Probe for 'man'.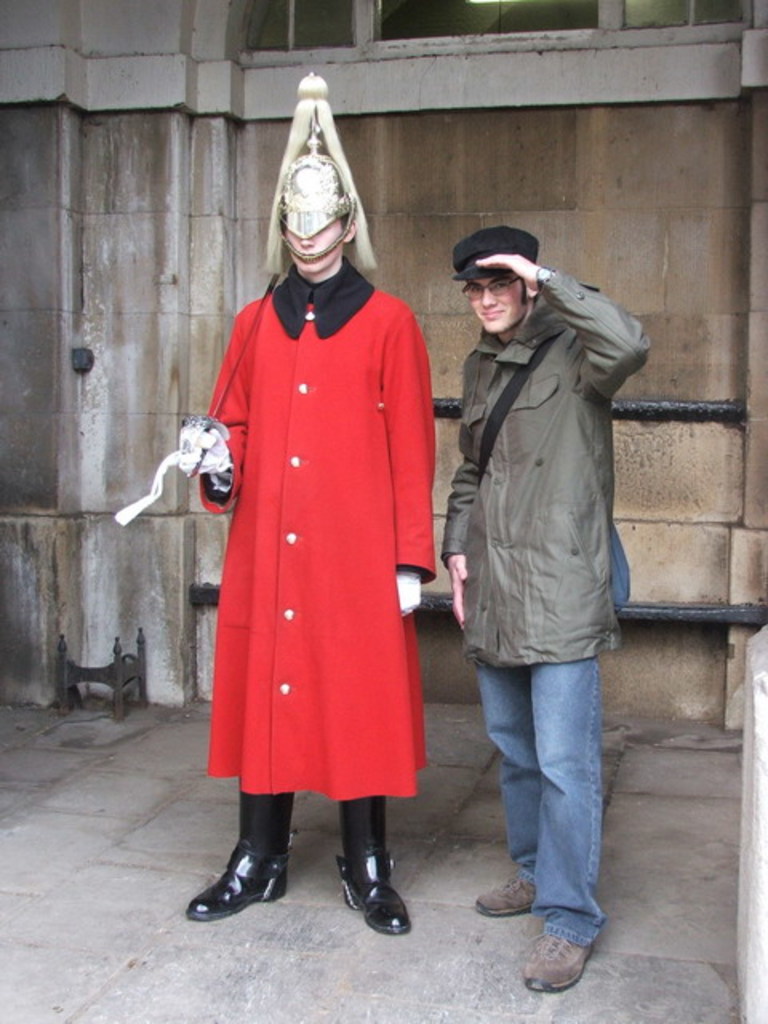
Probe result: locate(432, 189, 651, 915).
